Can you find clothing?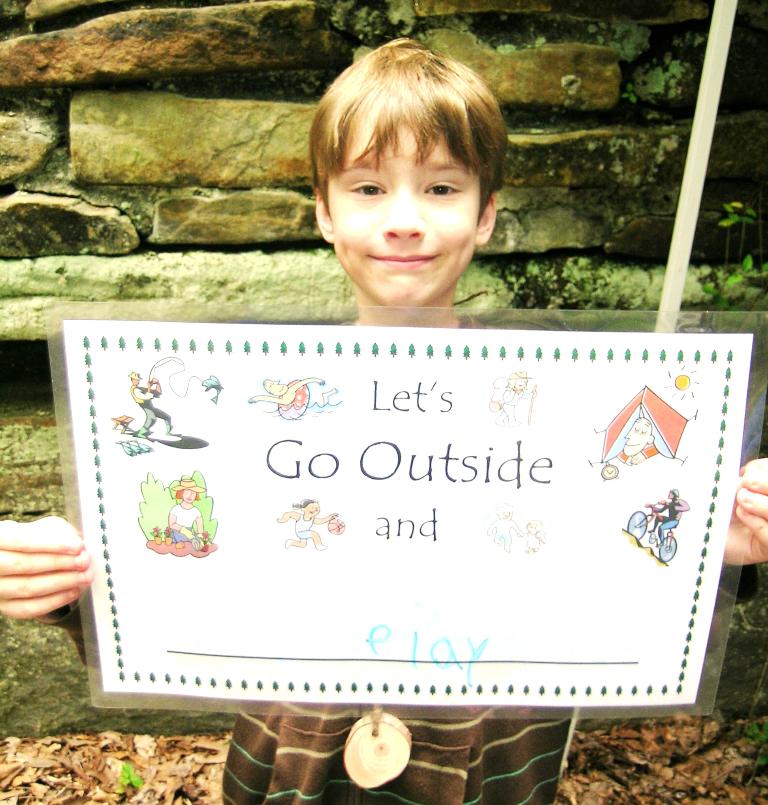
Yes, bounding box: <box>217,687,567,804</box>.
